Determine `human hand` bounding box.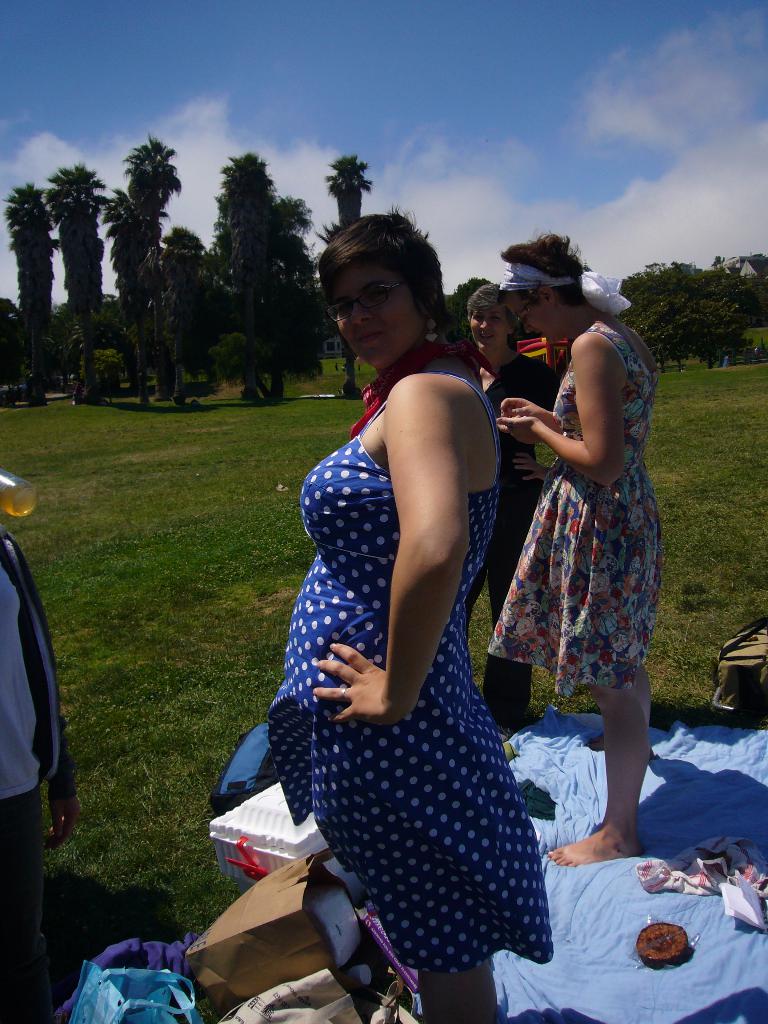
Determined: [499,398,548,417].
